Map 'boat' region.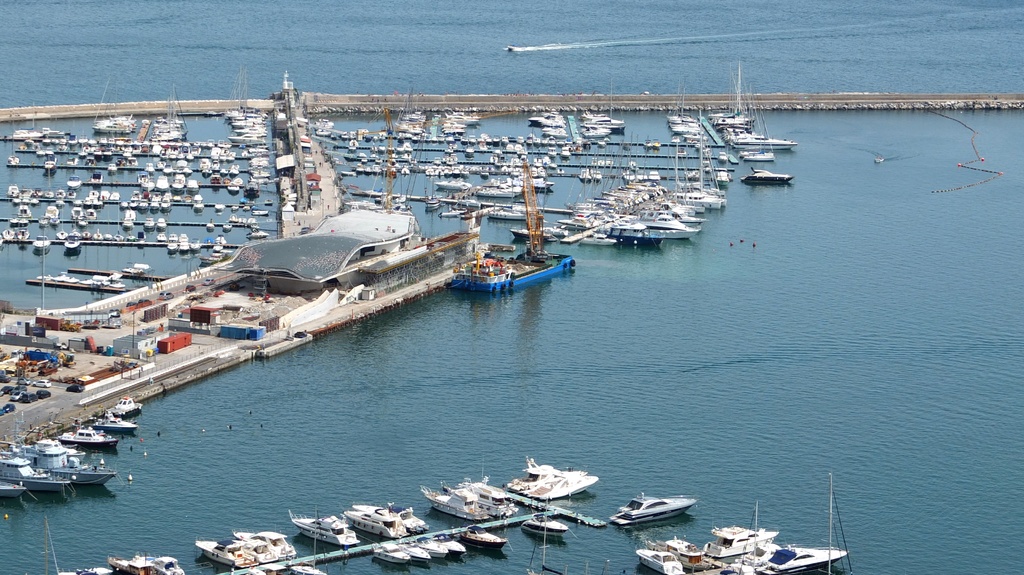
Mapped to bbox=[541, 225, 564, 233].
